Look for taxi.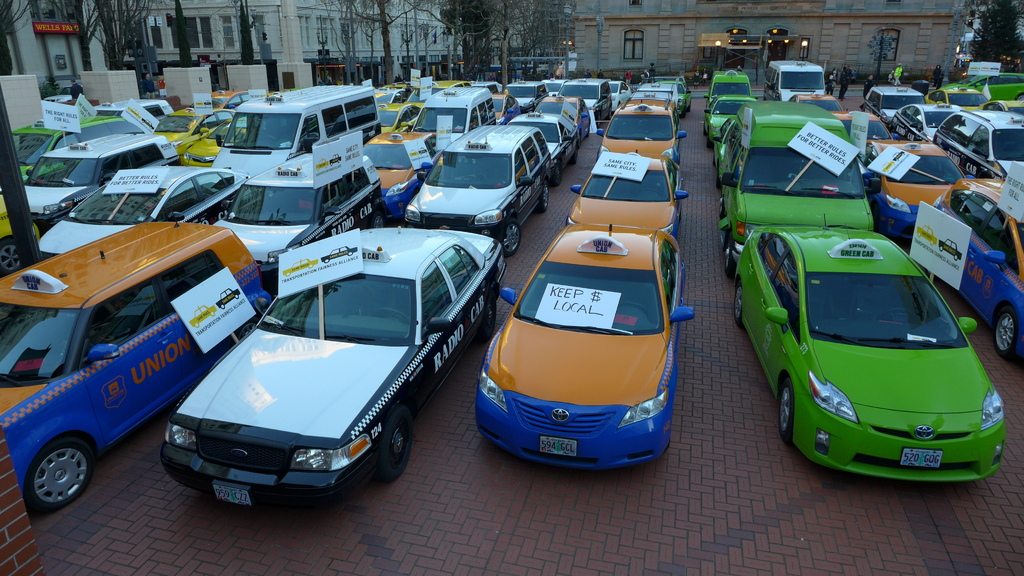
Found: bbox=[906, 172, 1023, 371].
